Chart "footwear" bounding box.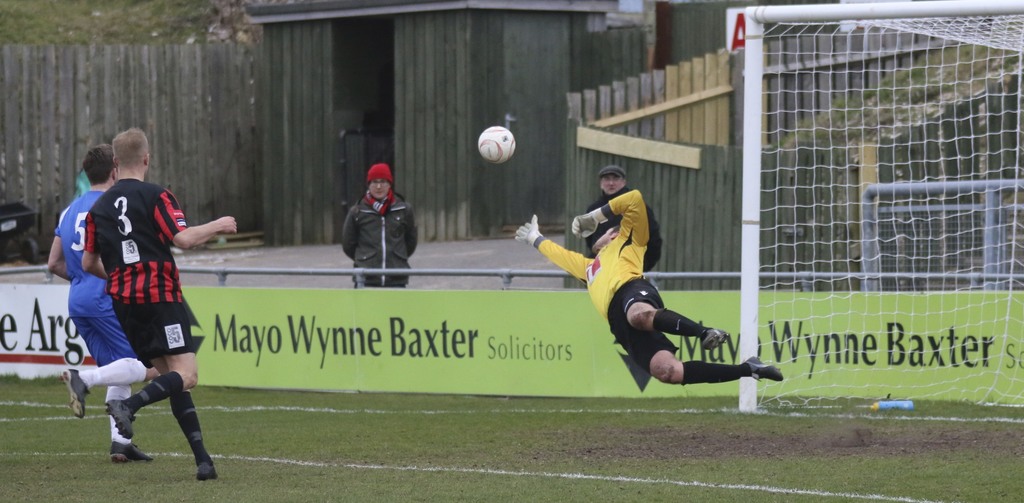
Charted: detection(737, 355, 784, 384).
